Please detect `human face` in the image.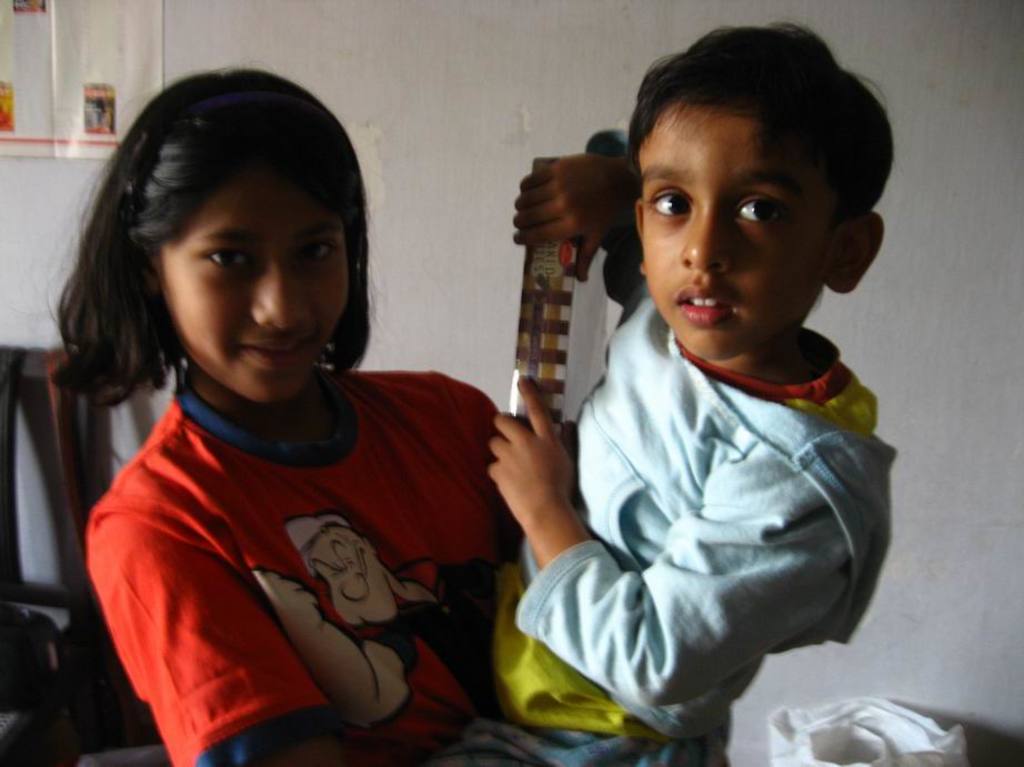
locate(635, 100, 852, 361).
